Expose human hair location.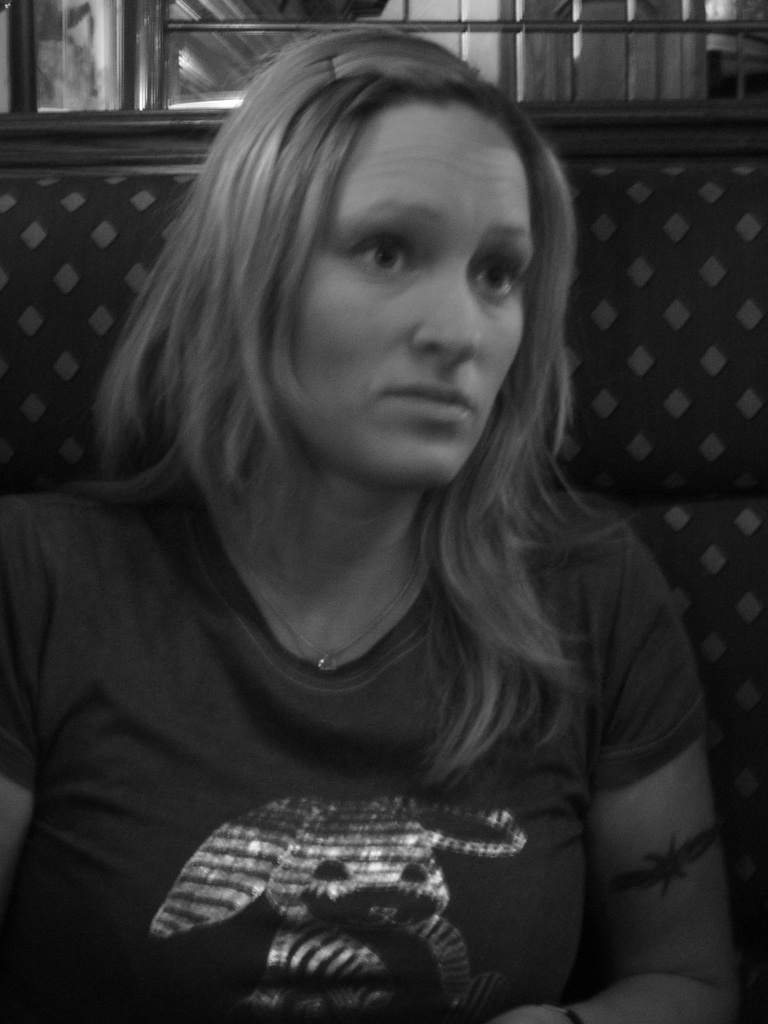
Exposed at 66:37:651:787.
